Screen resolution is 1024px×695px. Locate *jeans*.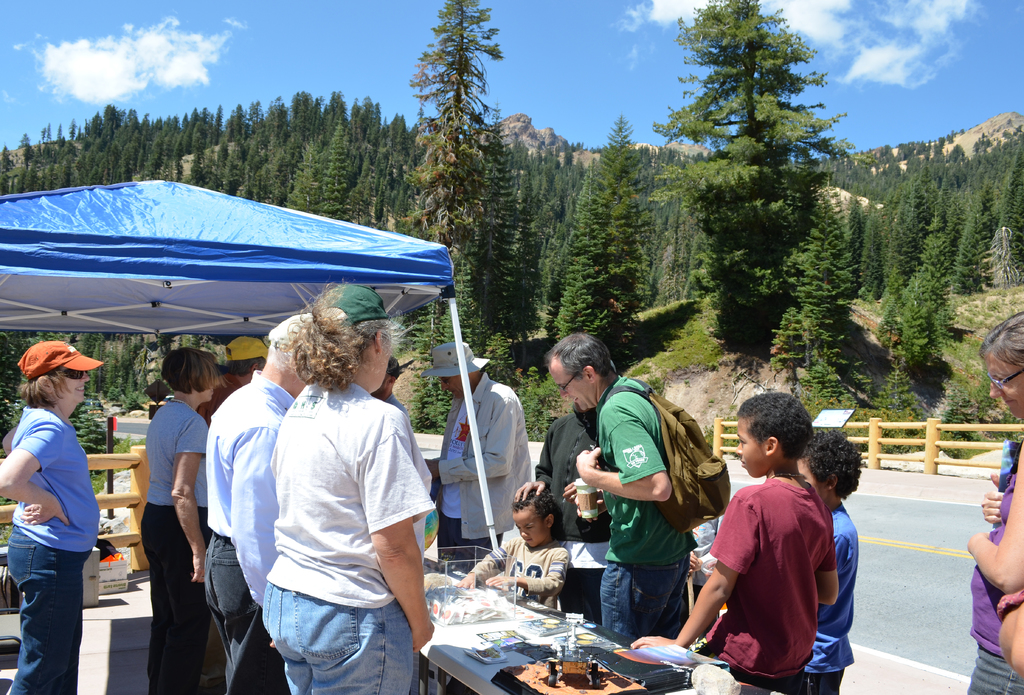
961/641/1023/694.
